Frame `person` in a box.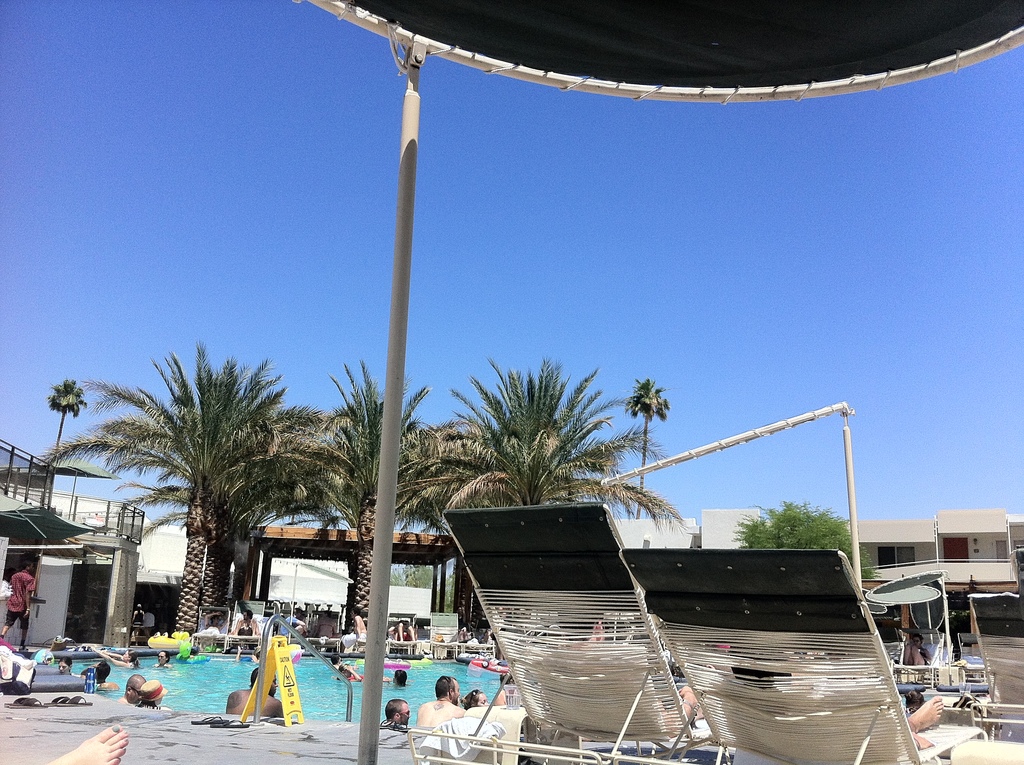
[x1=415, y1=676, x2=467, y2=727].
